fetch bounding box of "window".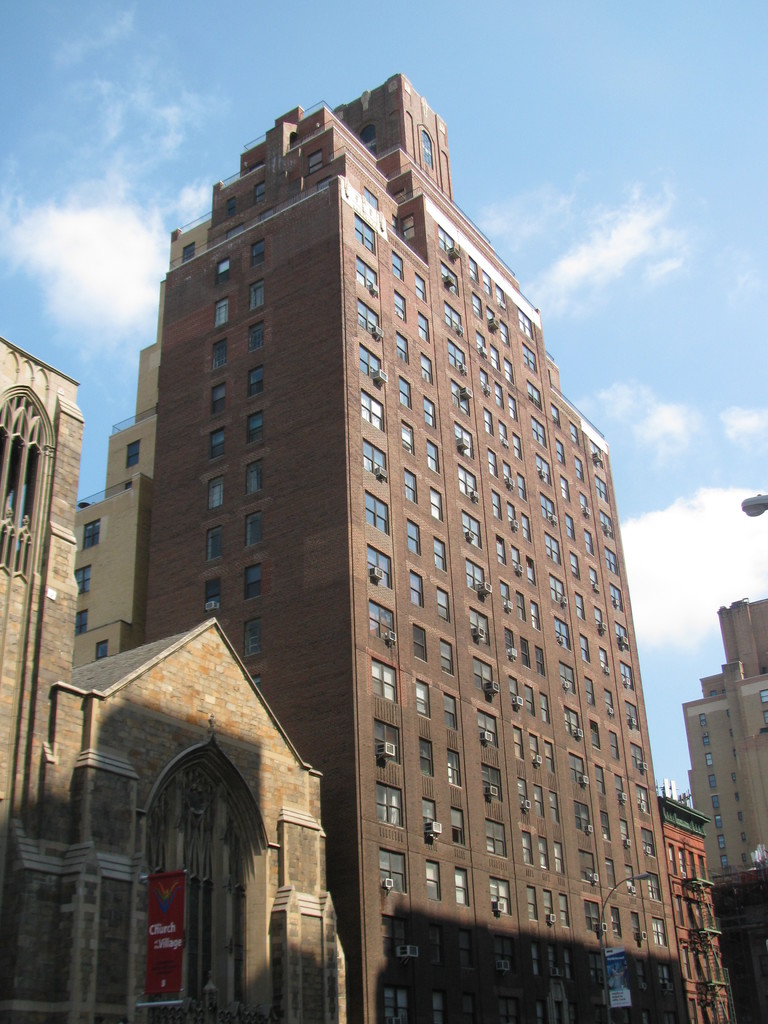
Bbox: l=370, t=843, r=413, b=899.
